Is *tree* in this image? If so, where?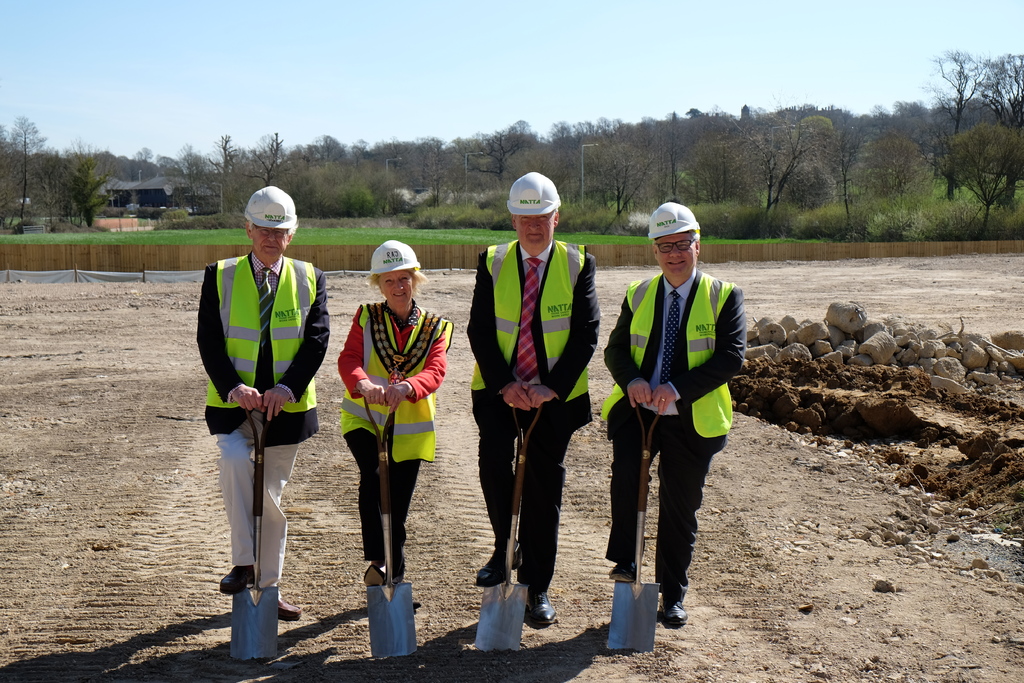
Yes, at BBox(470, 128, 532, 186).
